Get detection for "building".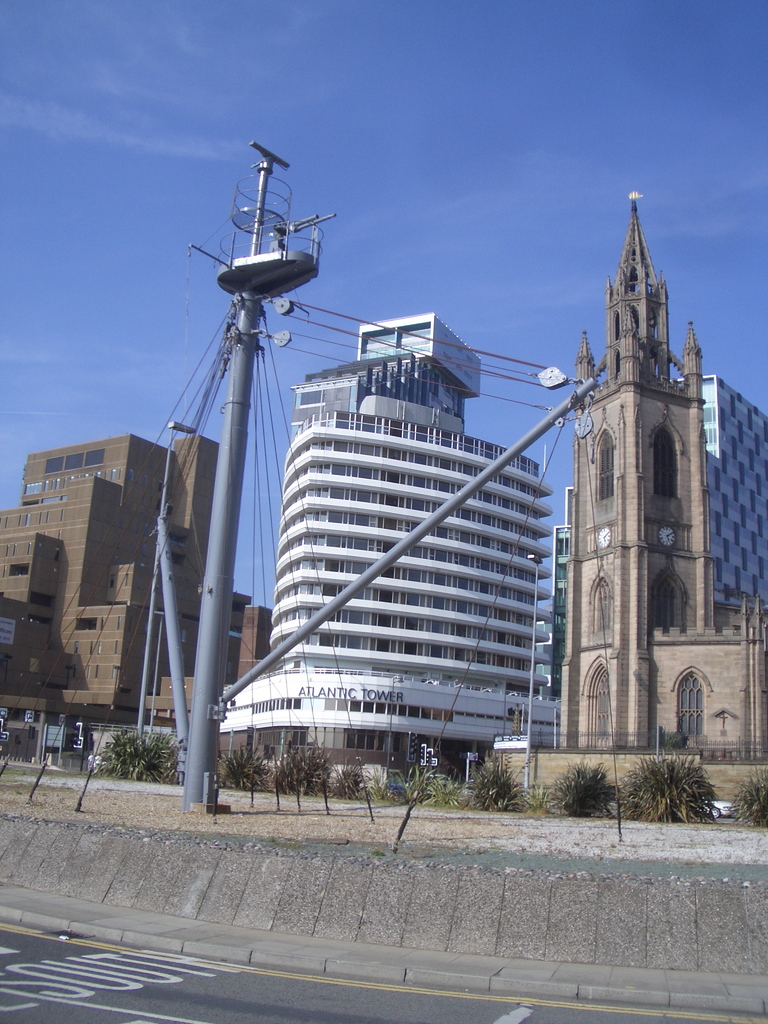
Detection: detection(710, 379, 767, 598).
